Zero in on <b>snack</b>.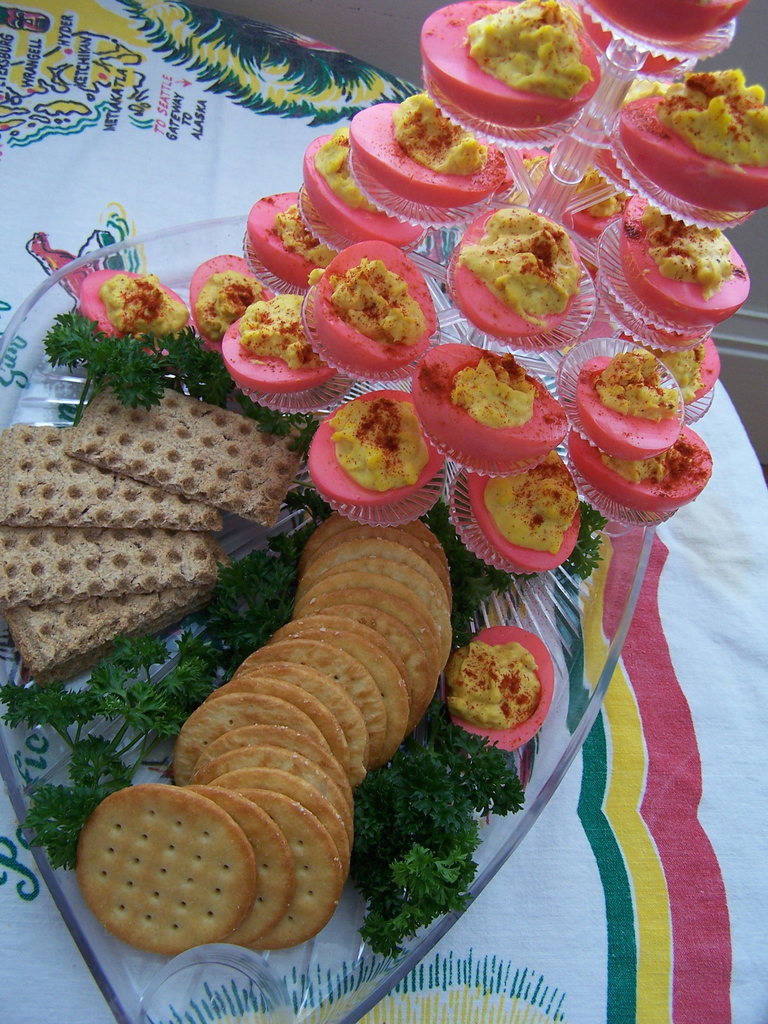
Zeroed in: box(0, 584, 220, 687).
